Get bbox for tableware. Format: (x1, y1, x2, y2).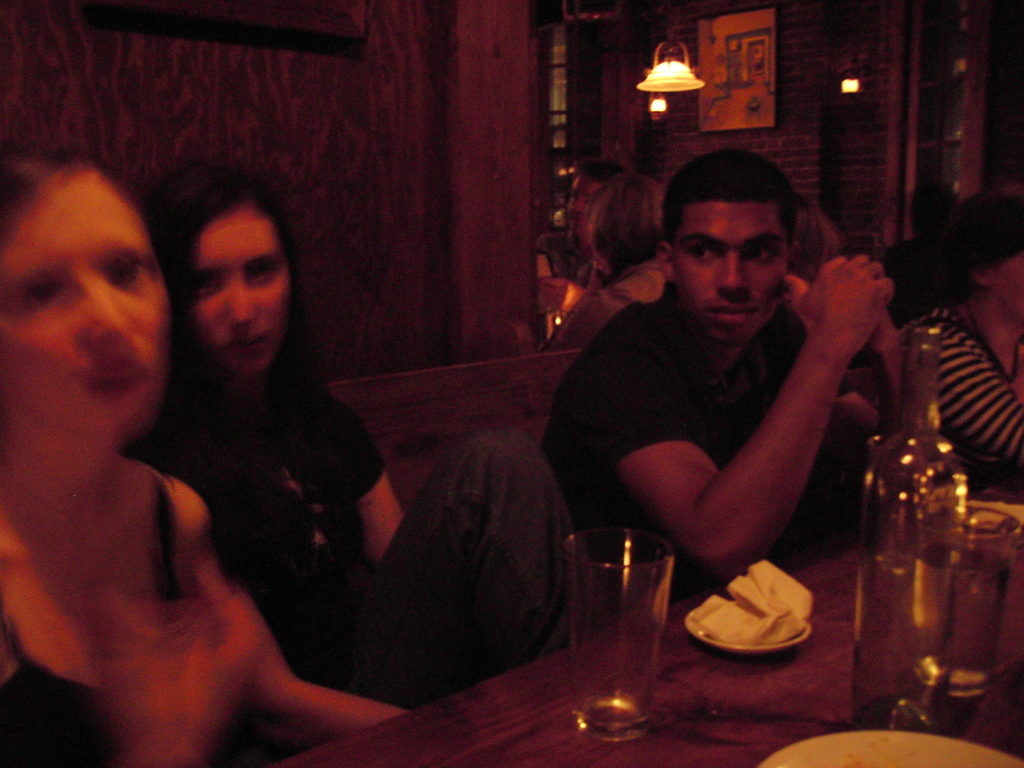
(574, 513, 689, 729).
